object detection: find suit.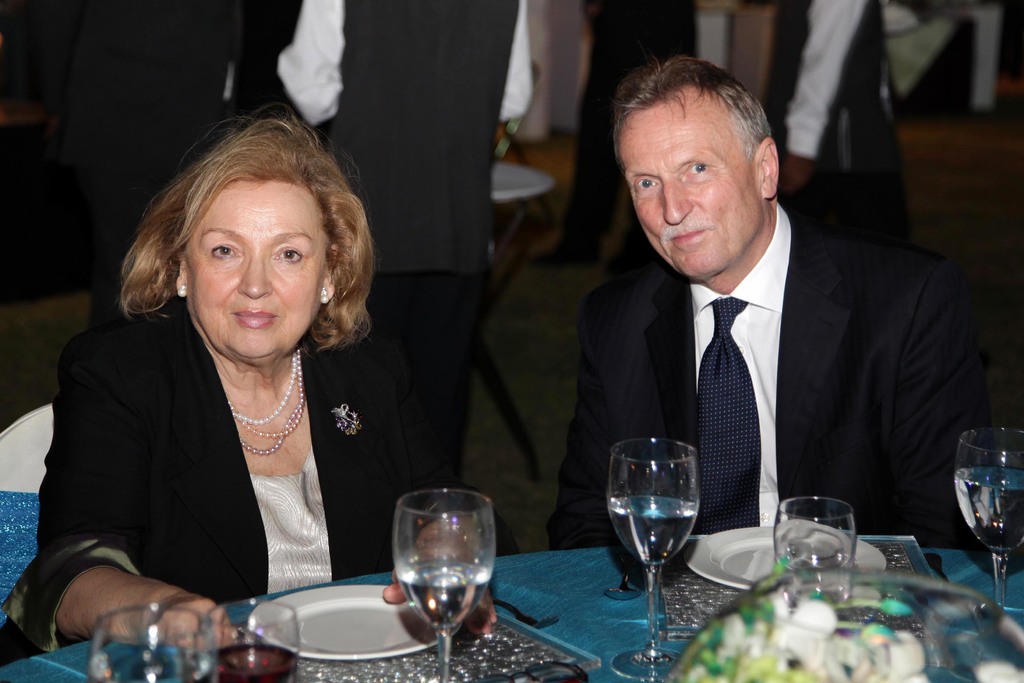
[574, 144, 977, 564].
